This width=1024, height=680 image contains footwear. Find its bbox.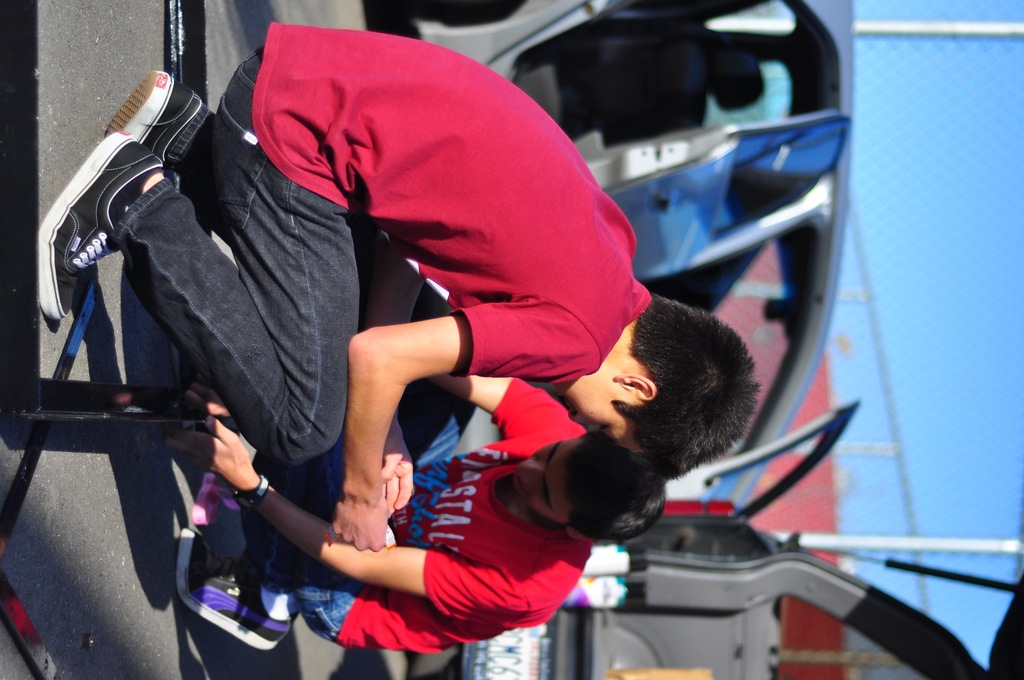
bbox(176, 528, 295, 651).
